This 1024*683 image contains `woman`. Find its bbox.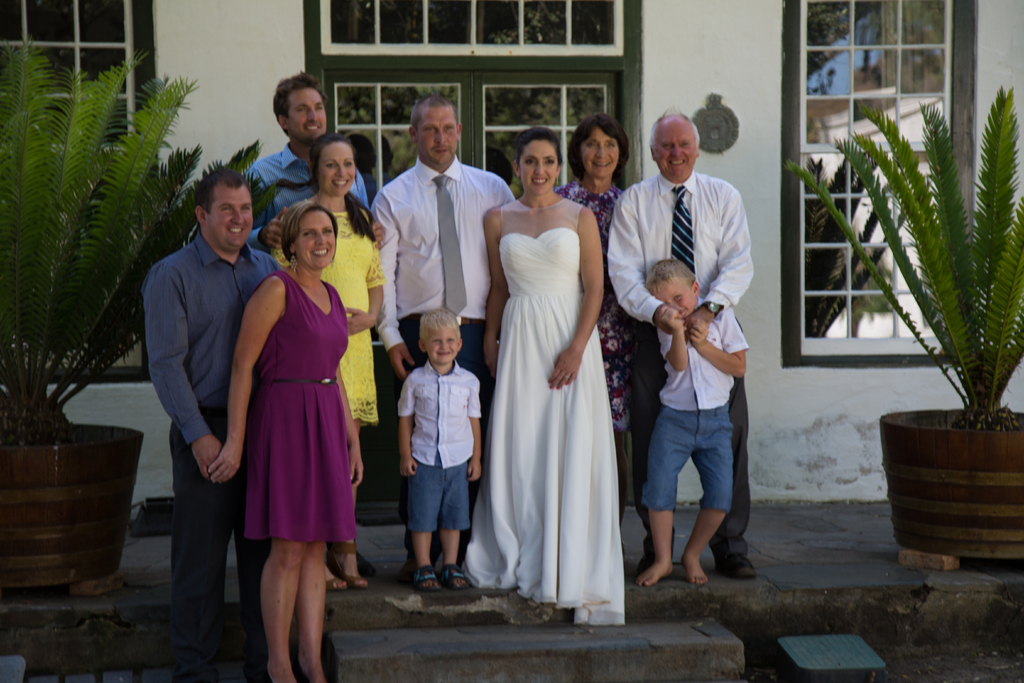
[276, 133, 387, 593].
